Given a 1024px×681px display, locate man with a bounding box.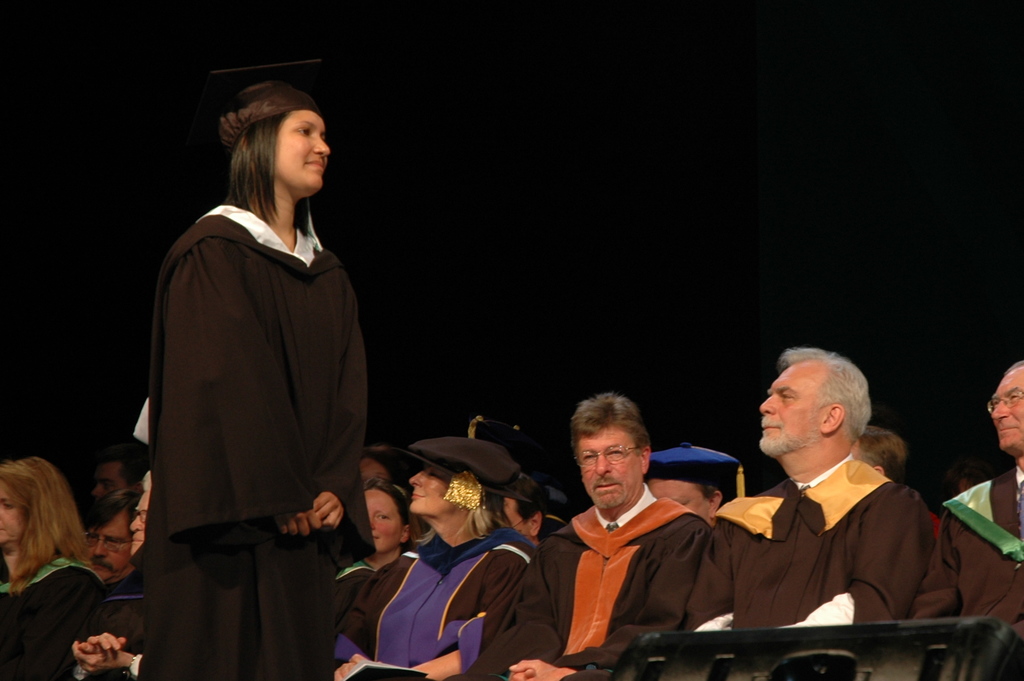
Located: [left=83, top=492, right=135, bottom=607].
